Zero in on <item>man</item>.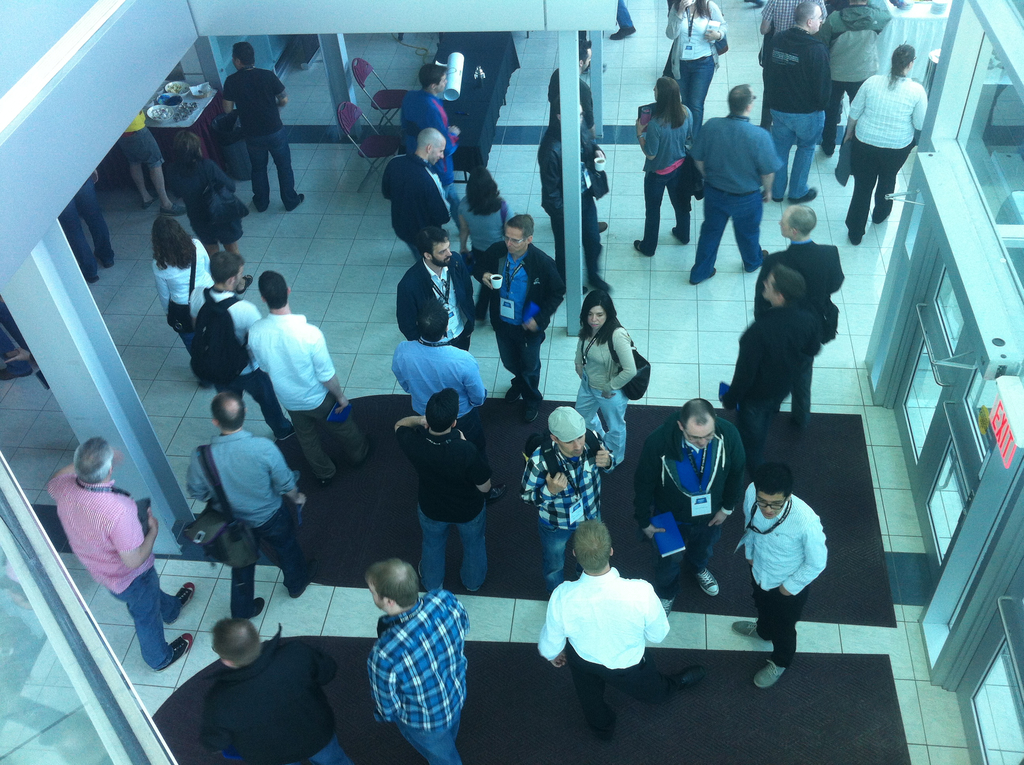
Zeroed in: pyautogui.locateOnScreen(360, 555, 471, 764).
